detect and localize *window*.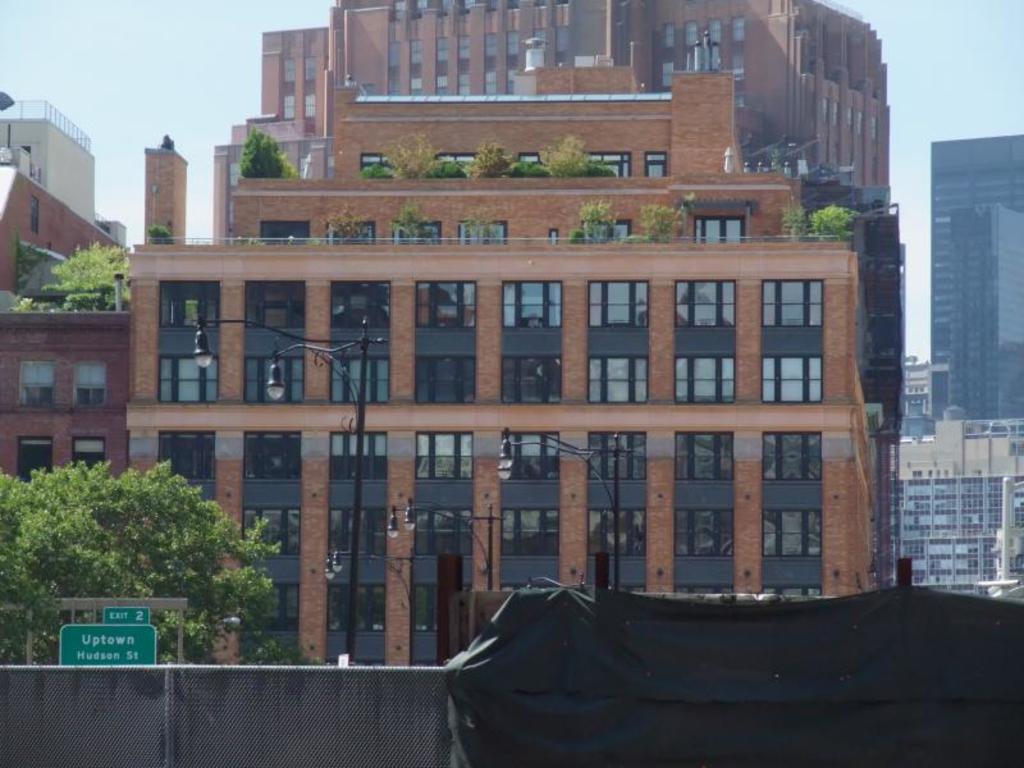
Localized at 687:211:744:250.
